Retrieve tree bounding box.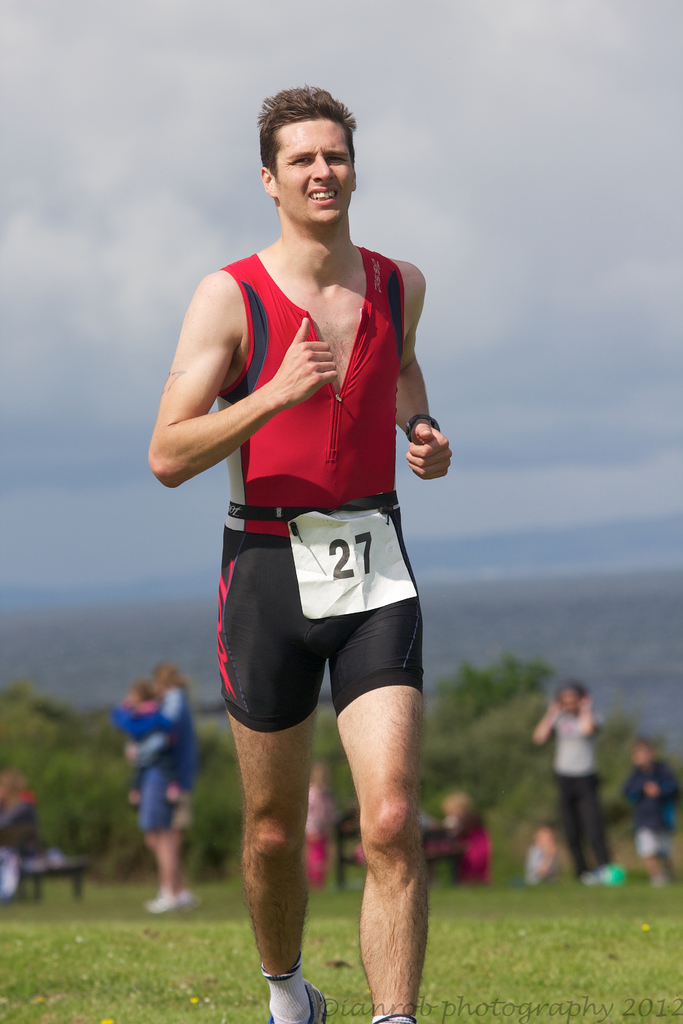
Bounding box: left=442, top=674, right=649, bottom=847.
